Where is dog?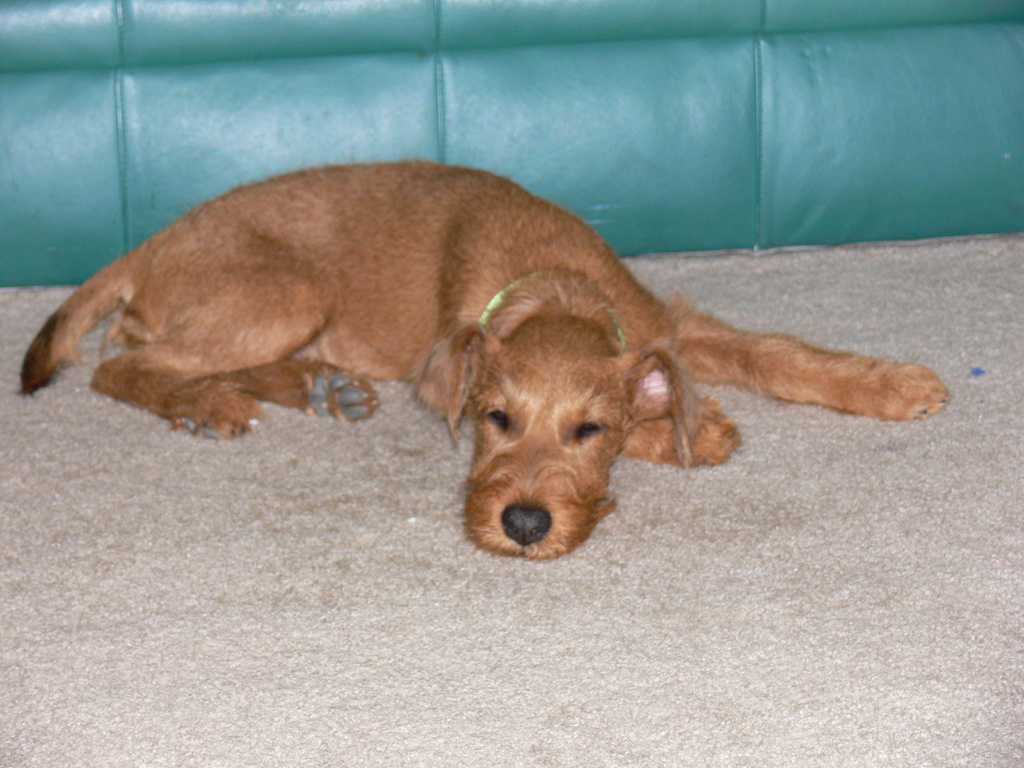
(x1=12, y1=156, x2=948, y2=561).
